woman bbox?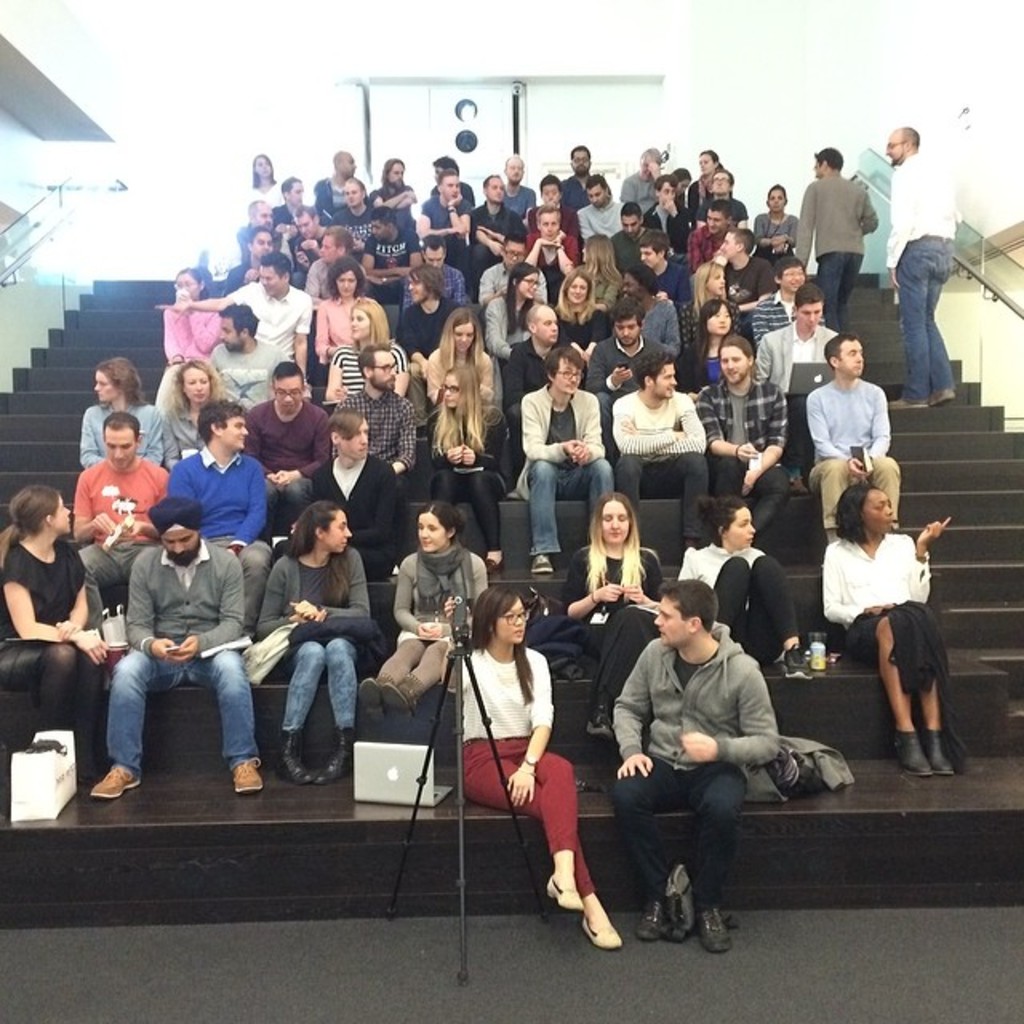
region(0, 482, 102, 787)
